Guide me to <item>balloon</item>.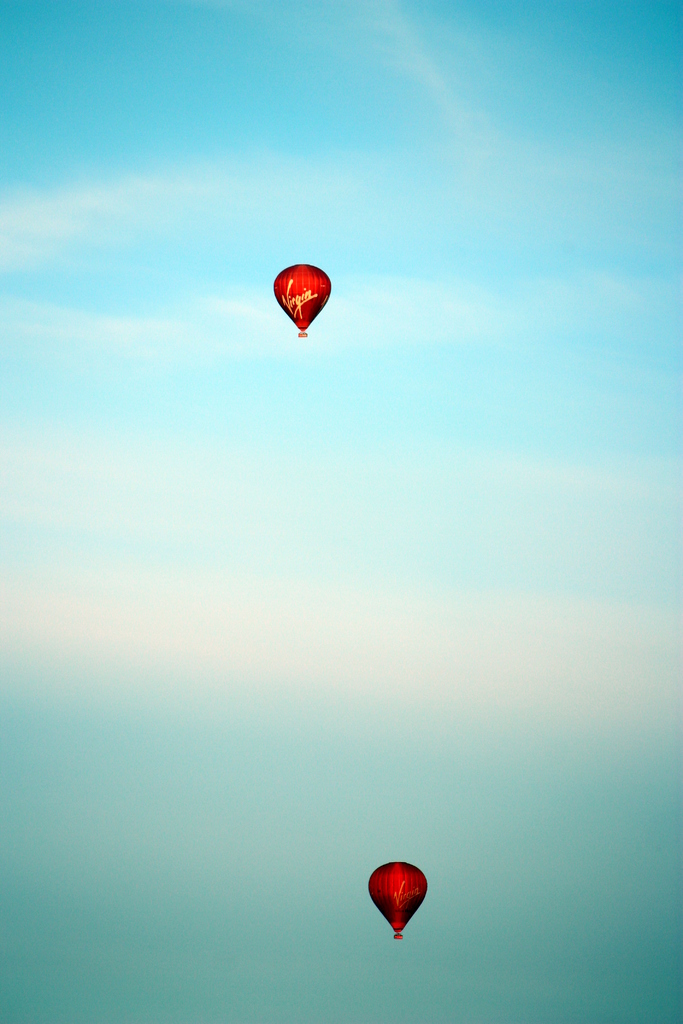
Guidance: (274, 259, 331, 330).
